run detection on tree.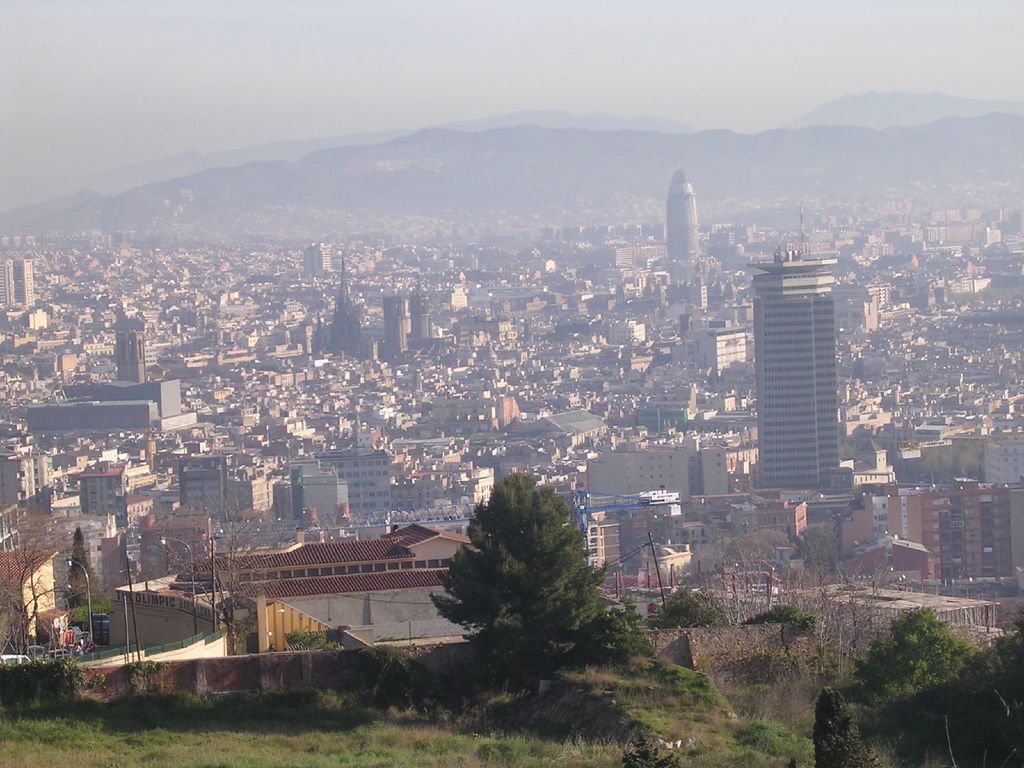
Result: BBox(66, 524, 108, 608).
